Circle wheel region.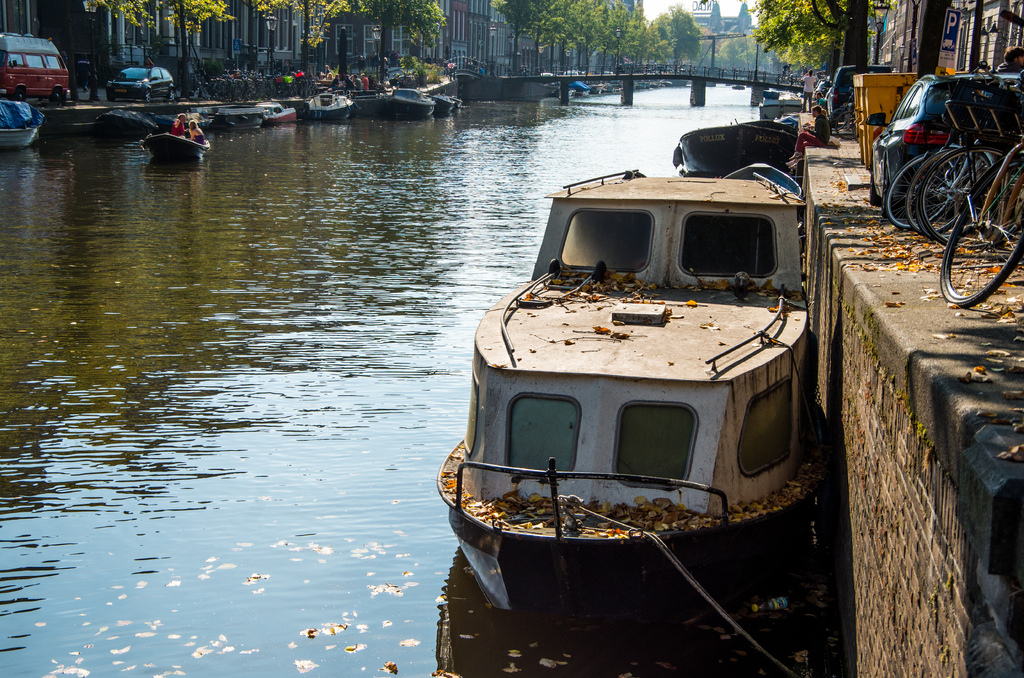
Region: region(145, 89, 150, 104).
